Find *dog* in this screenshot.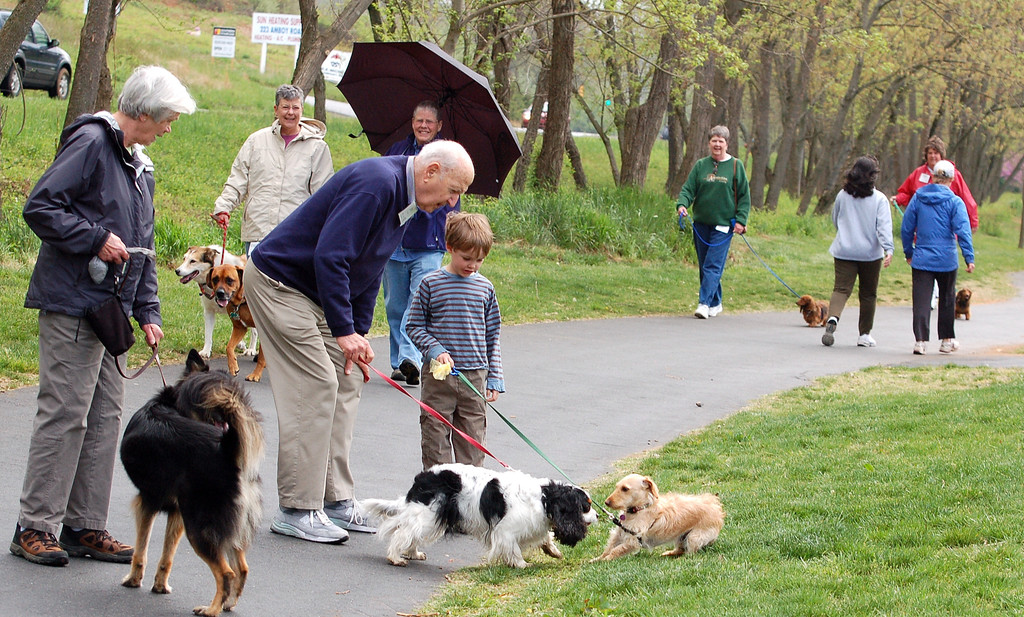
The bounding box for *dog* is [left=116, top=347, right=265, bottom=616].
